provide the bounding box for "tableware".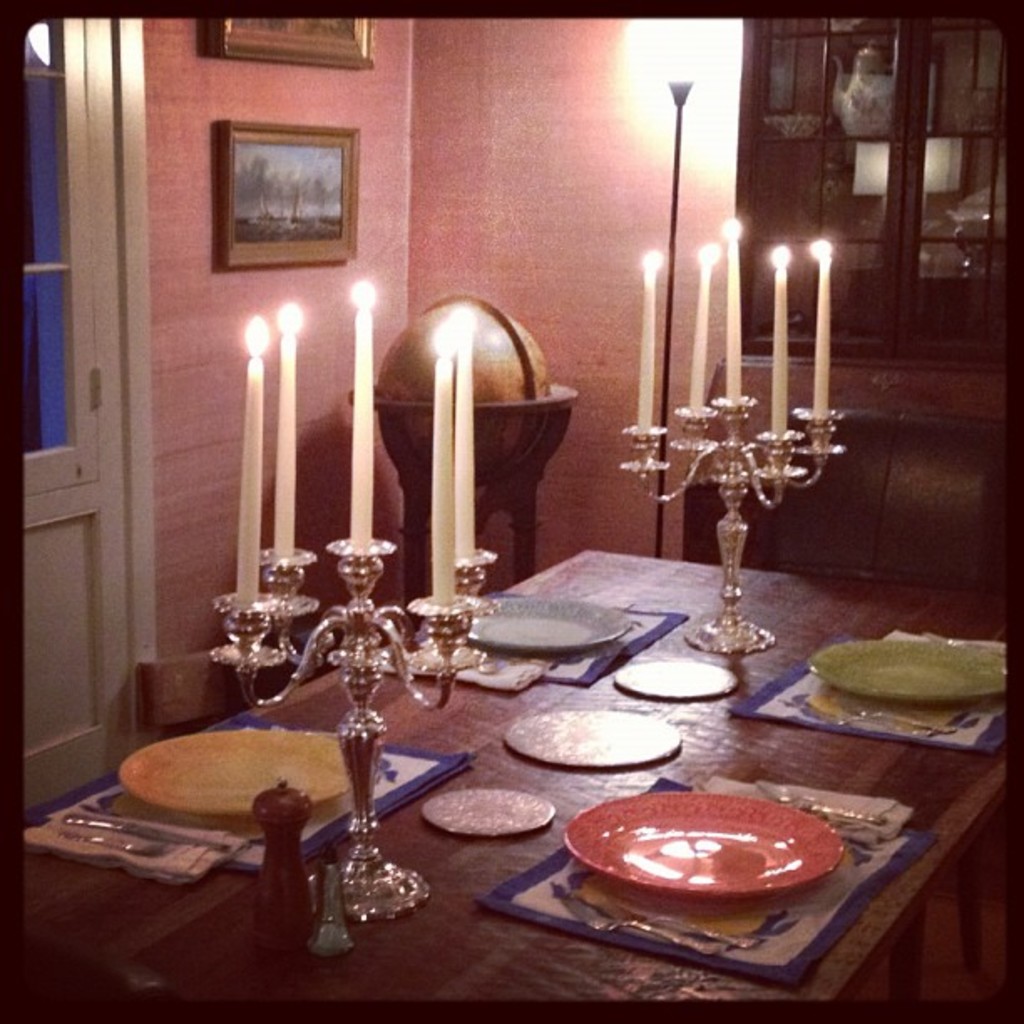
detection(806, 637, 1006, 704).
